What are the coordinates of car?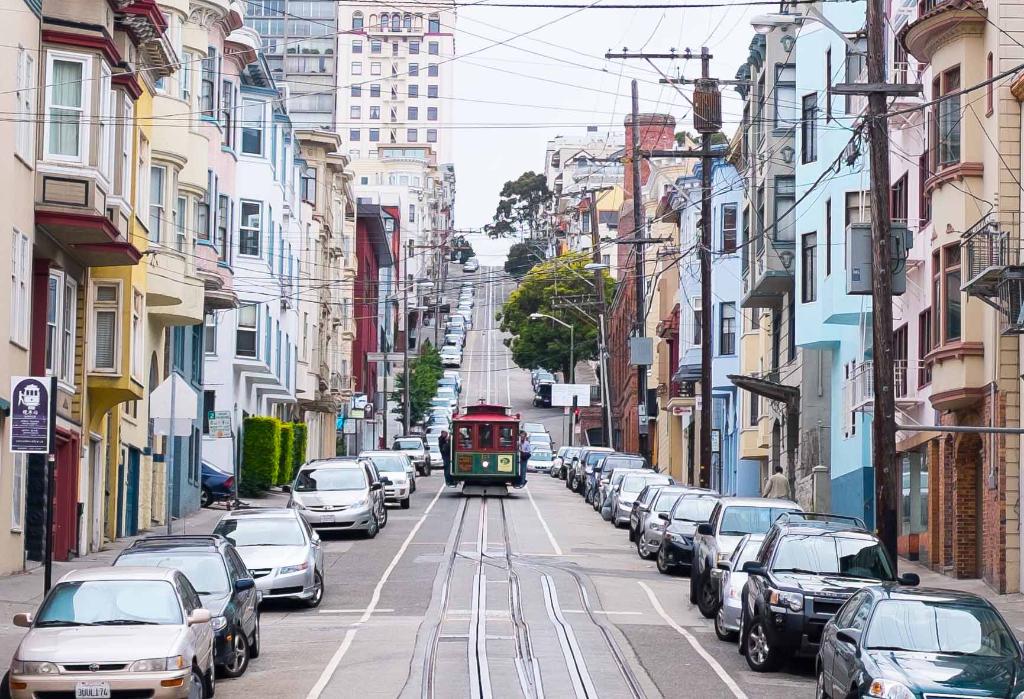
pyautogui.locateOnScreen(284, 453, 383, 533).
